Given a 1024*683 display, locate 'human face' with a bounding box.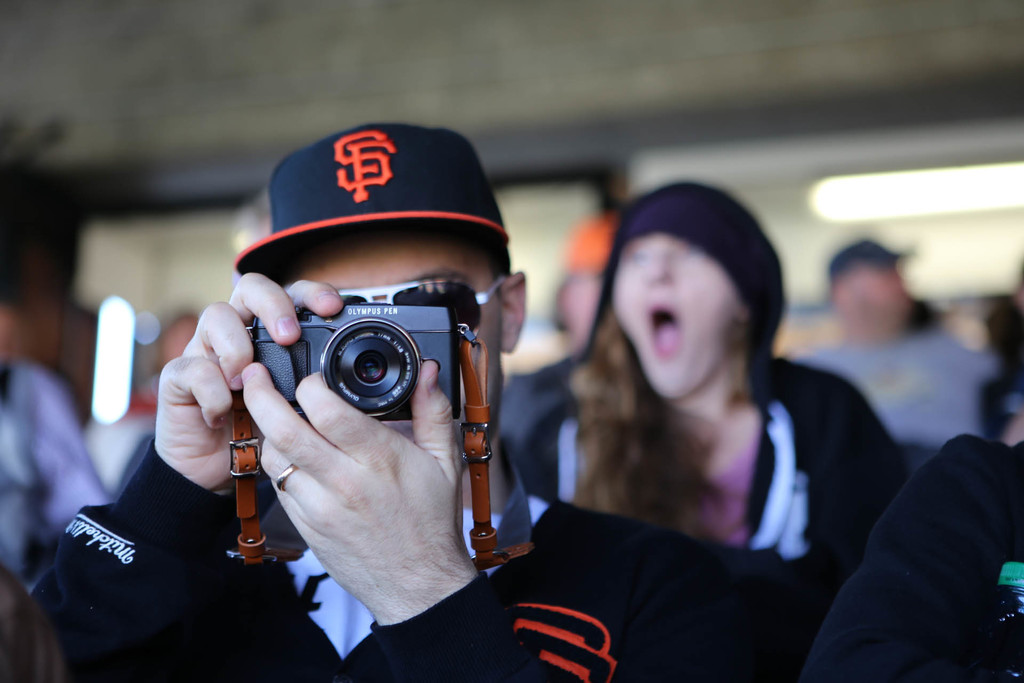
Located: (614,235,740,399).
